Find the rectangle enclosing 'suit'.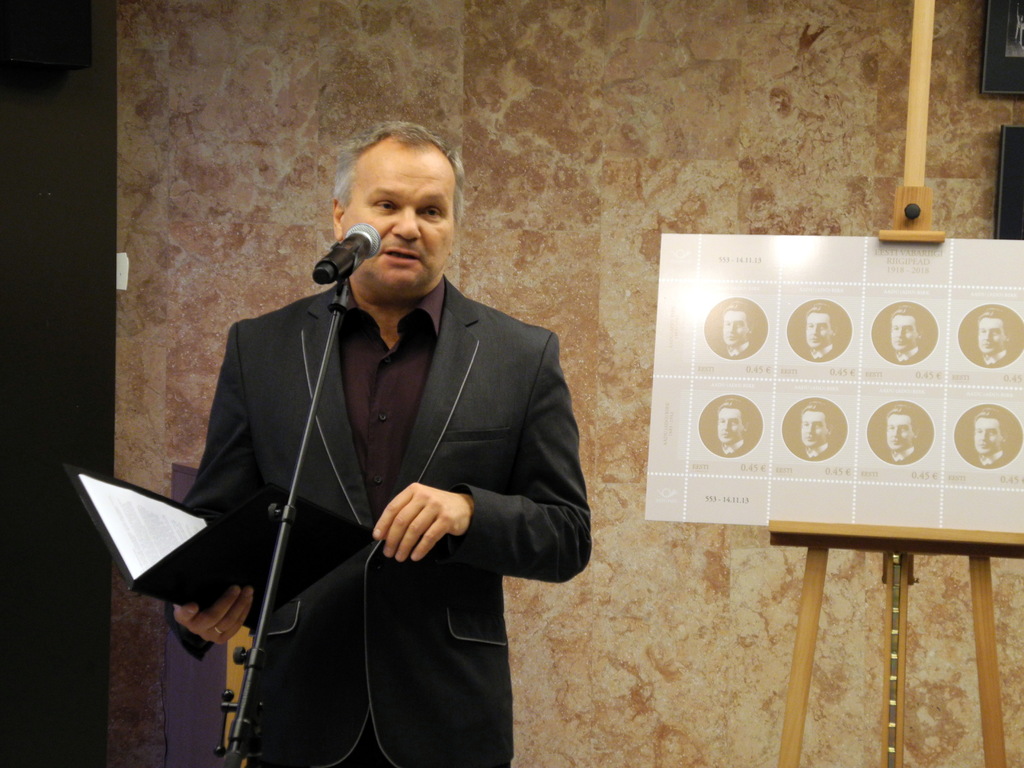
{"x1": 117, "y1": 189, "x2": 579, "y2": 751}.
